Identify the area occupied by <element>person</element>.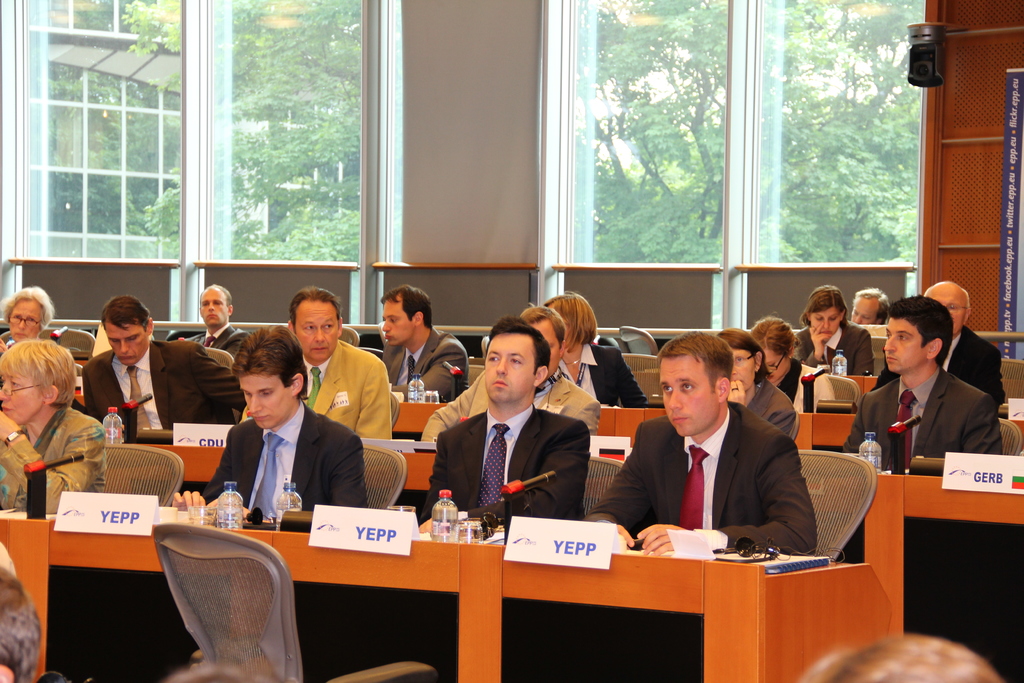
Area: [left=415, top=313, right=586, bottom=536].
